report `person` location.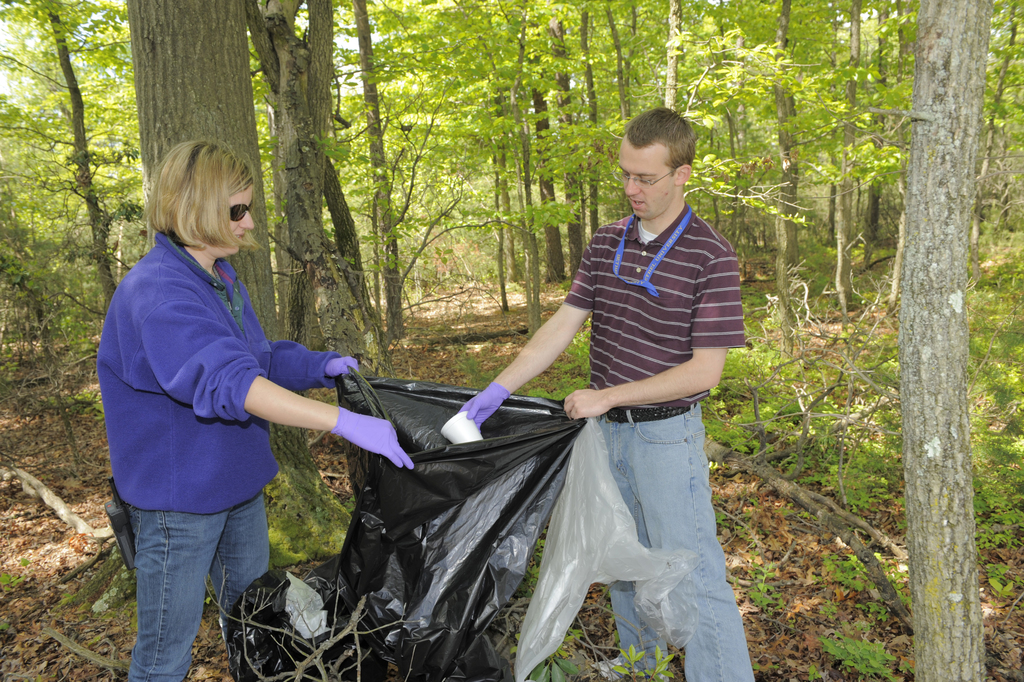
Report: {"x1": 102, "y1": 129, "x2": 361, "y2": 673}.
